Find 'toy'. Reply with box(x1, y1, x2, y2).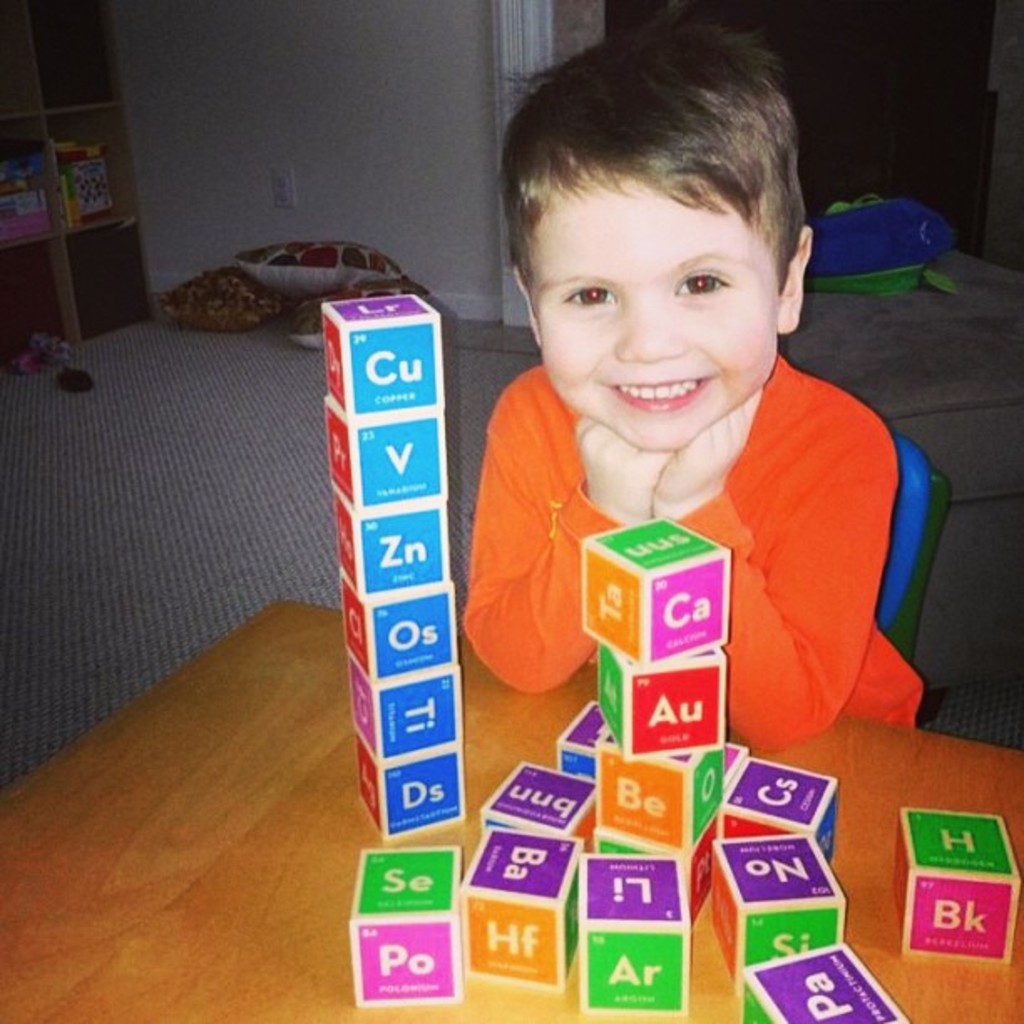
box(574, 853, 694, 1011).
